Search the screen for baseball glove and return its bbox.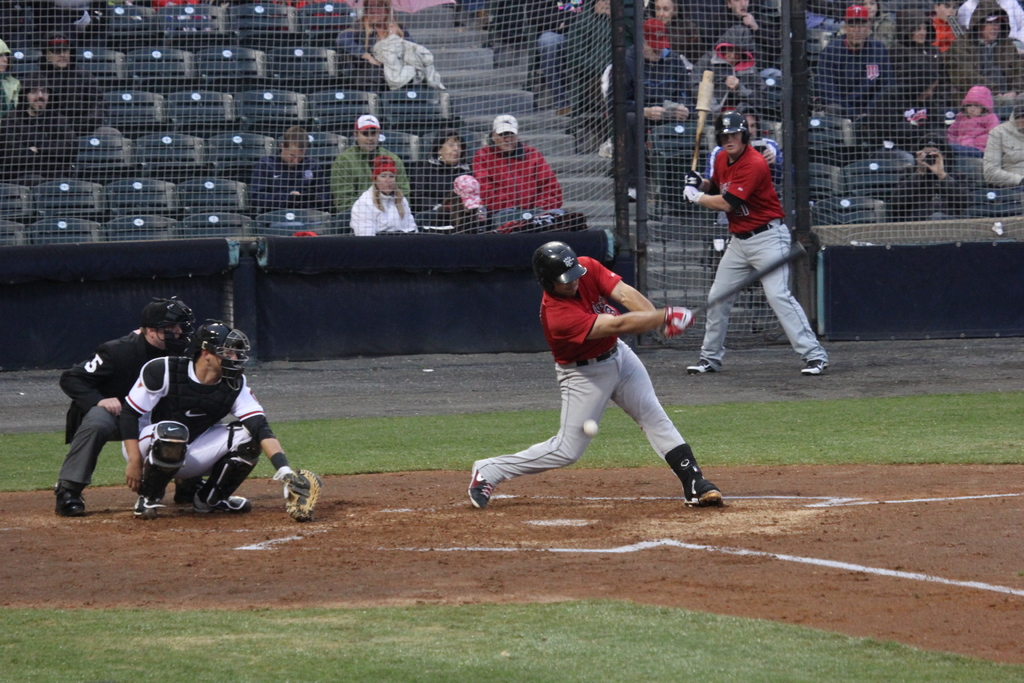
Found: l=664, t=304, r=698, b=338.
